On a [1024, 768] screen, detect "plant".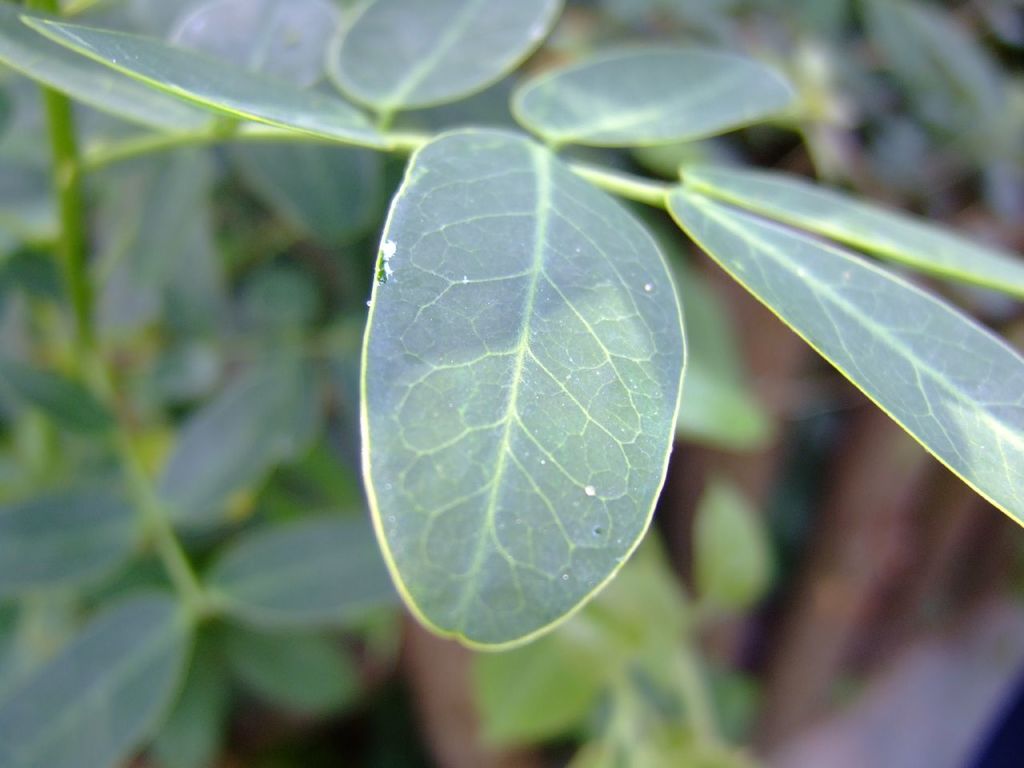
box=[103, 0, 1010, 707].
